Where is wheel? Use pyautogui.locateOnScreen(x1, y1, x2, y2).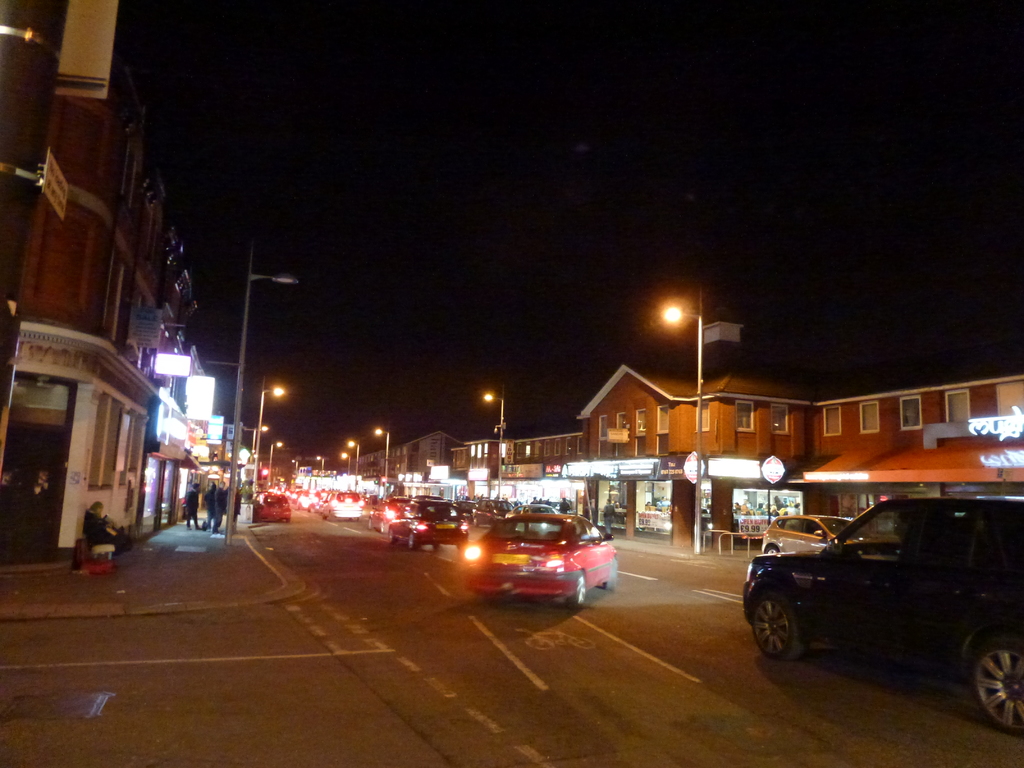
pyautogui.locateOnScreen(764, 545, 779, 554).
